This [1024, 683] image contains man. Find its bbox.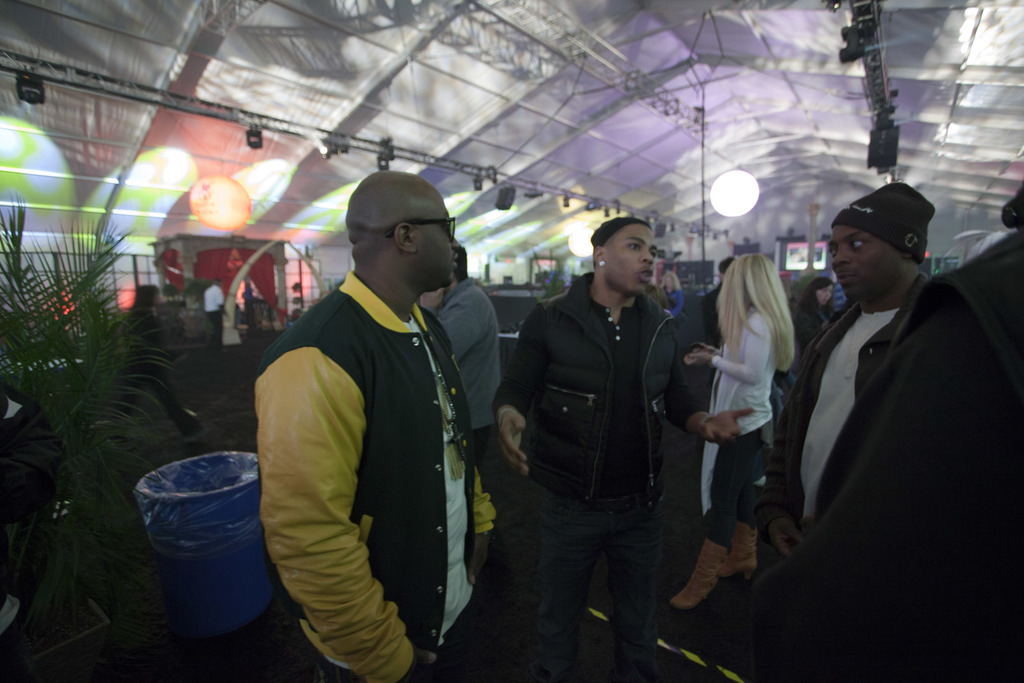
(758, 149, 1000, 668).
